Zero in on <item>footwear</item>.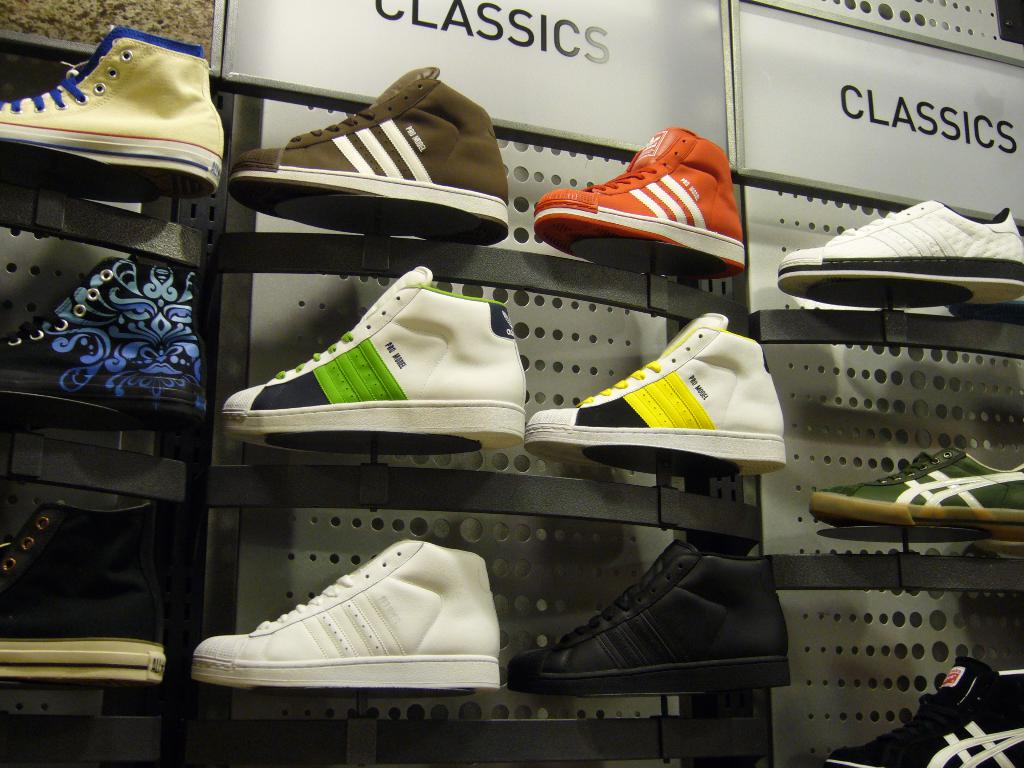
Zeroed in: box=[0, 500, 173, 694].
